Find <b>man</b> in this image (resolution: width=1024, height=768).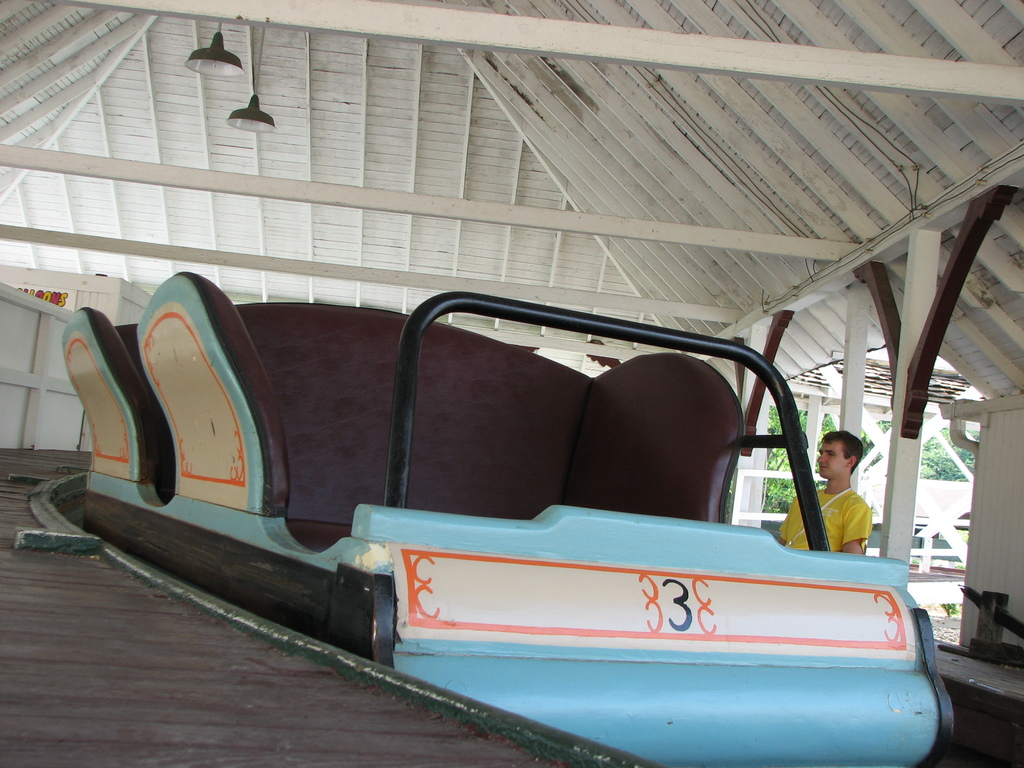
781:432:873:559.
